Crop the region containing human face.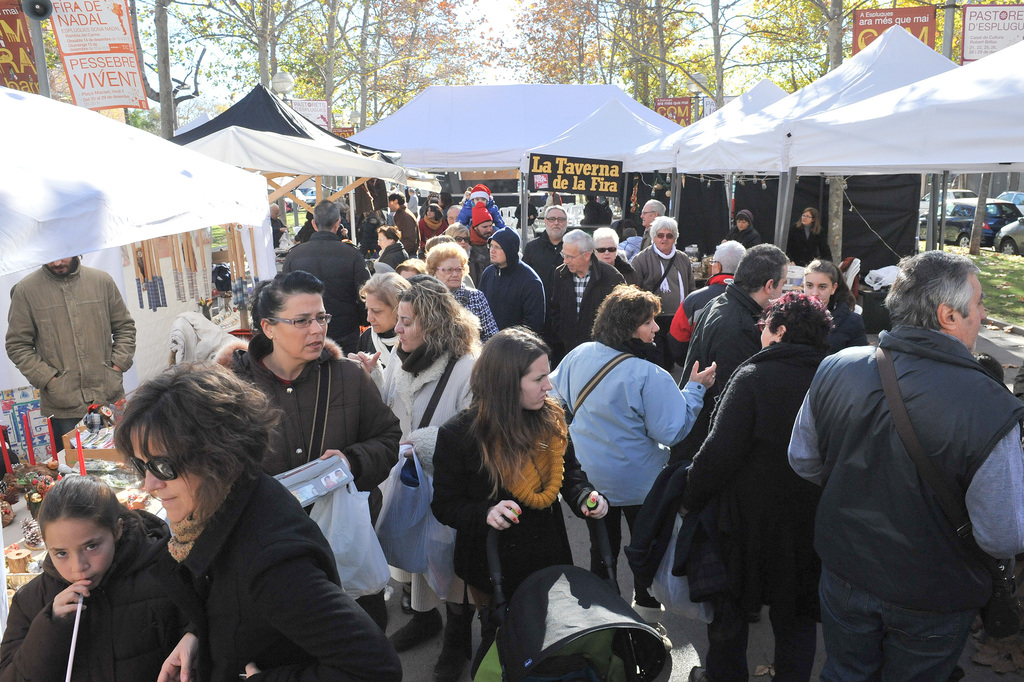
Crop region: rect(272, 294, 330, 362).
